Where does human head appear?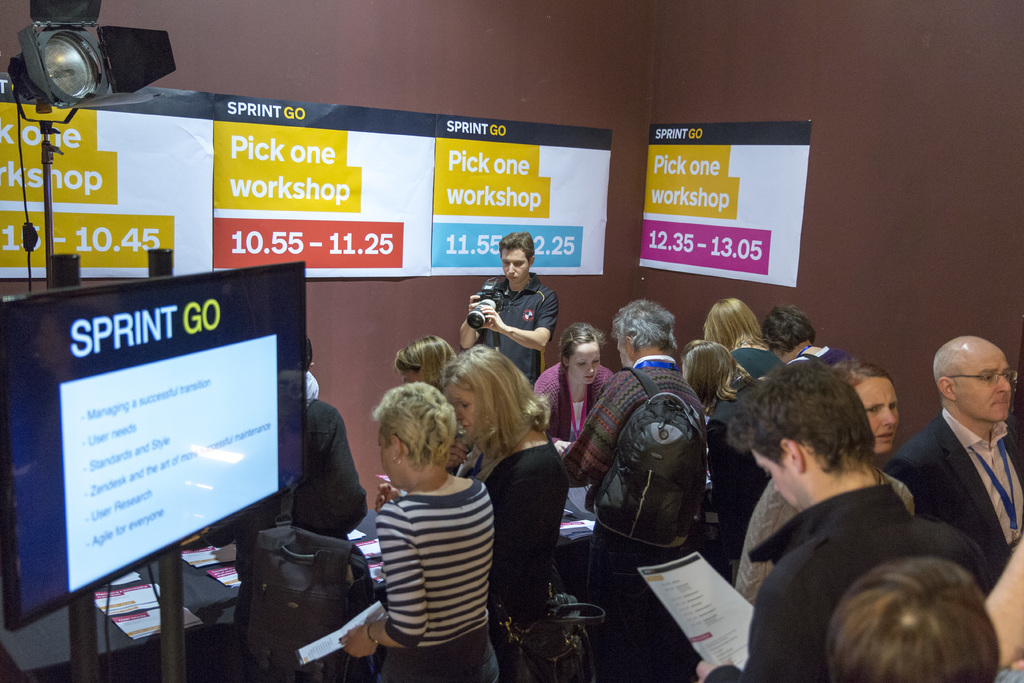
Appears at (left=833, top=355, right=904, bottom=457).
